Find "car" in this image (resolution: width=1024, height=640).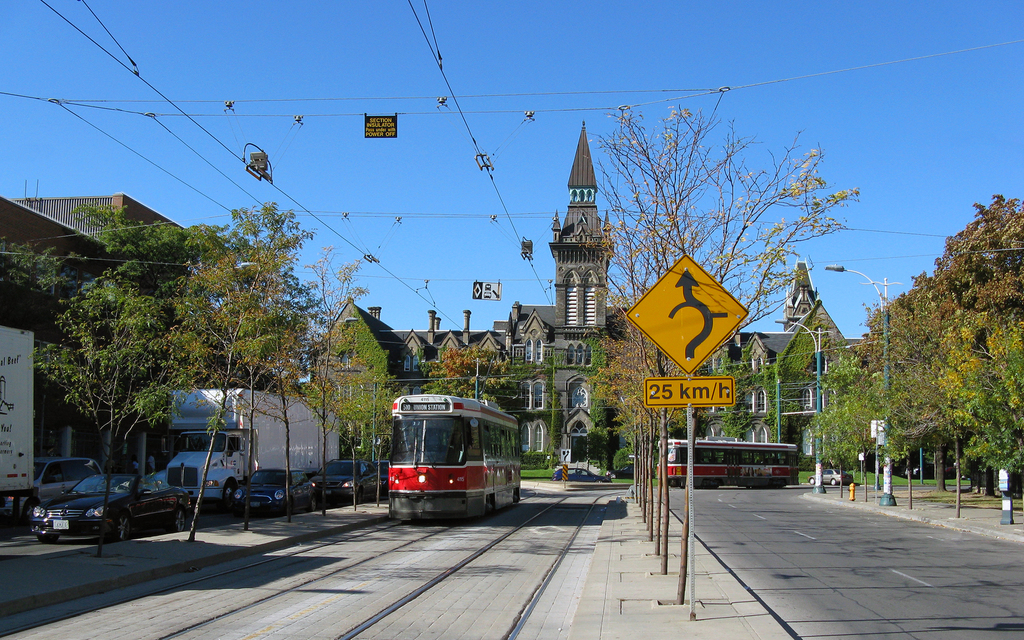
{"x1": 227, "y1": 472, "x2": 305, "y2": 514}.
